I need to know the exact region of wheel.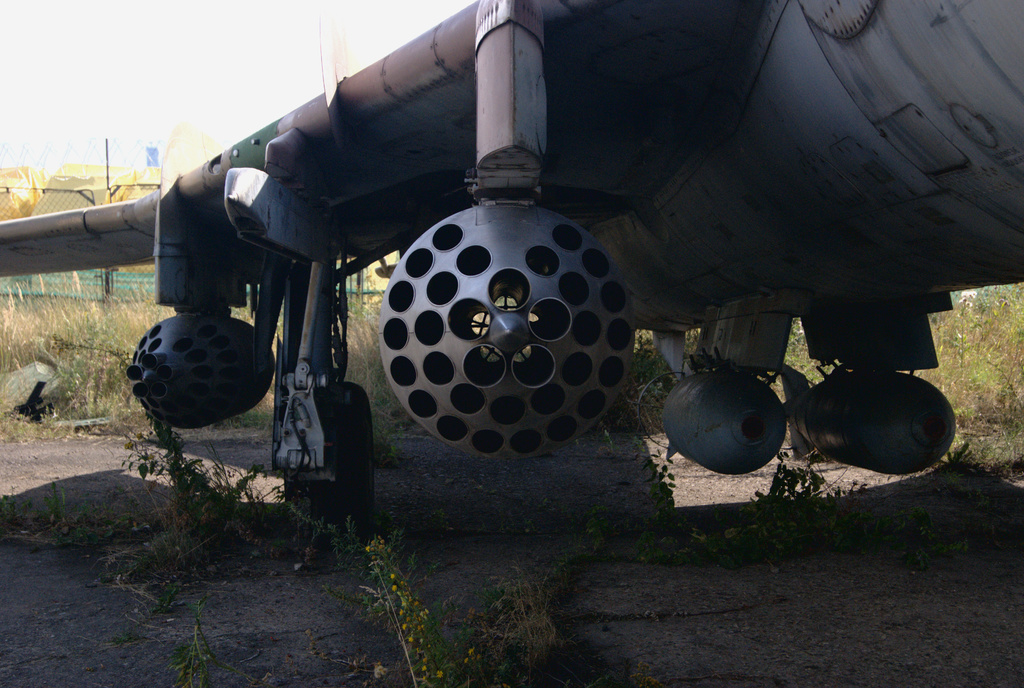
Region: detection(277, 381, 335, 522).
